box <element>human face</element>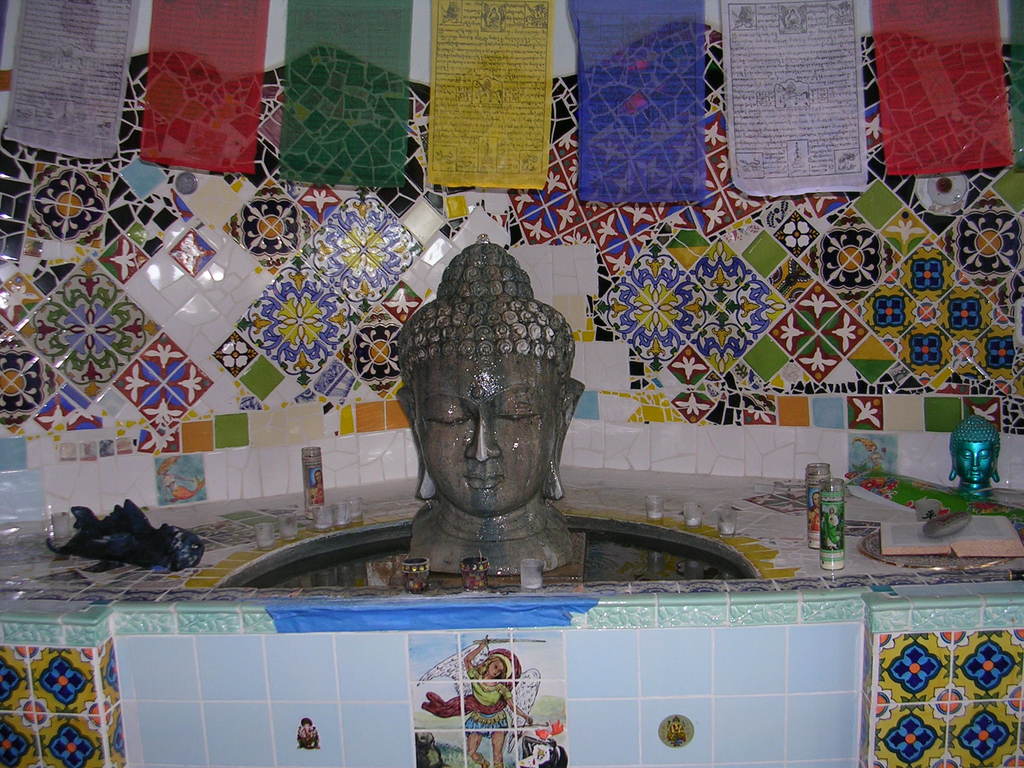
bbox=[413, 346, 550, 518]
